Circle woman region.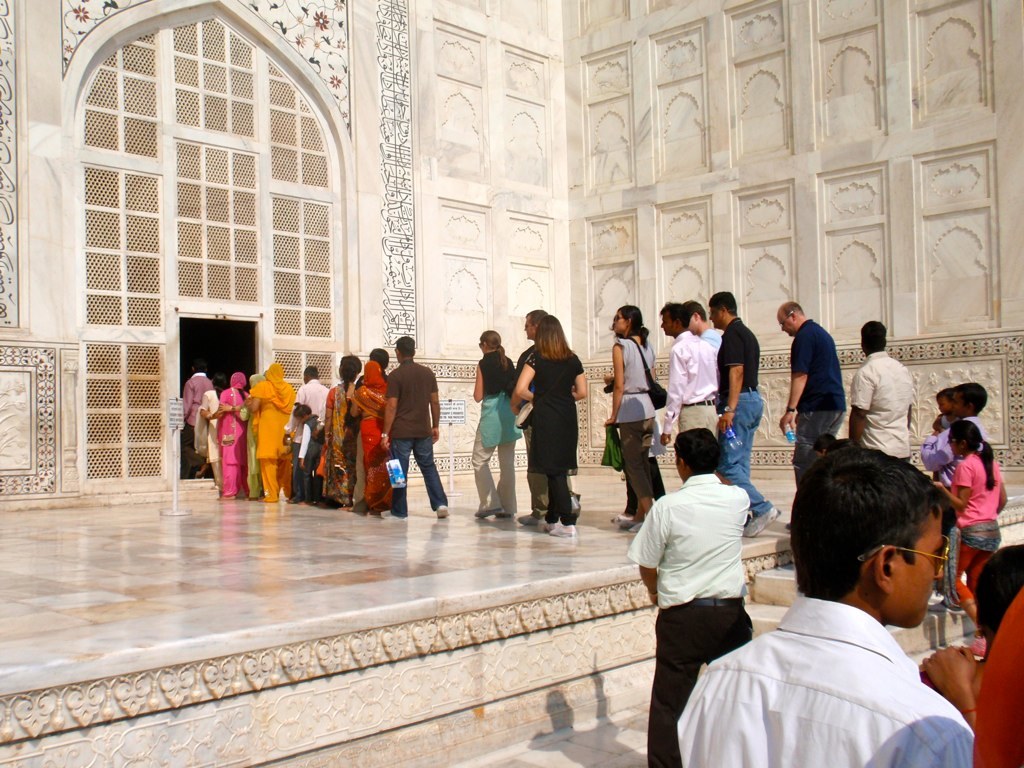
Region: bbox=[476, 322, 522, 519].
